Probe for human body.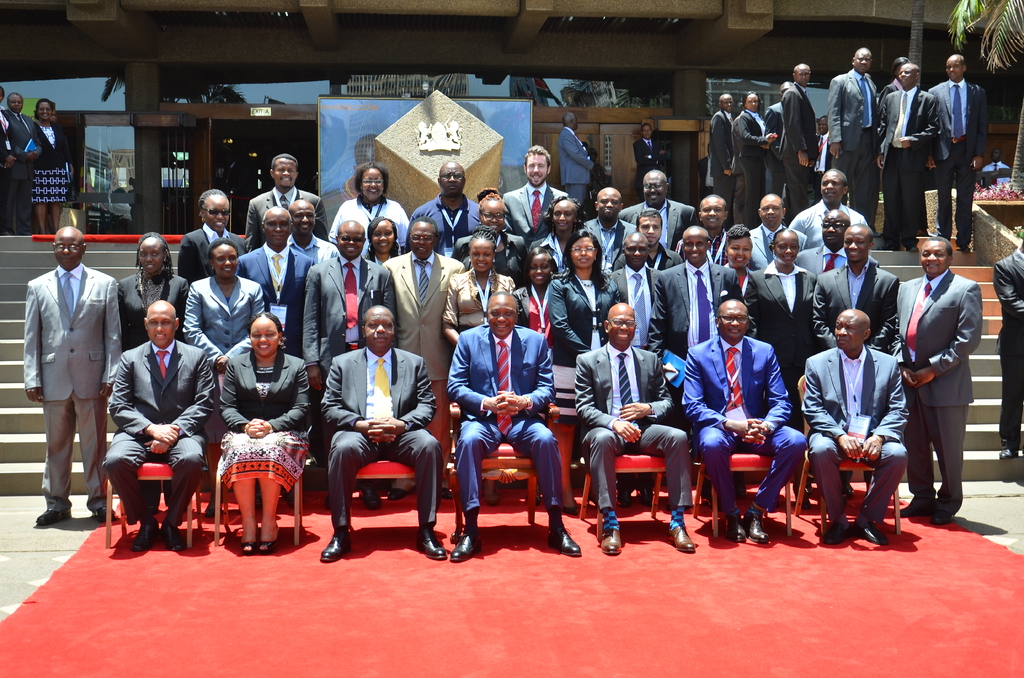
Probe result: [left=752, top=223, right=780, bottom=285].
